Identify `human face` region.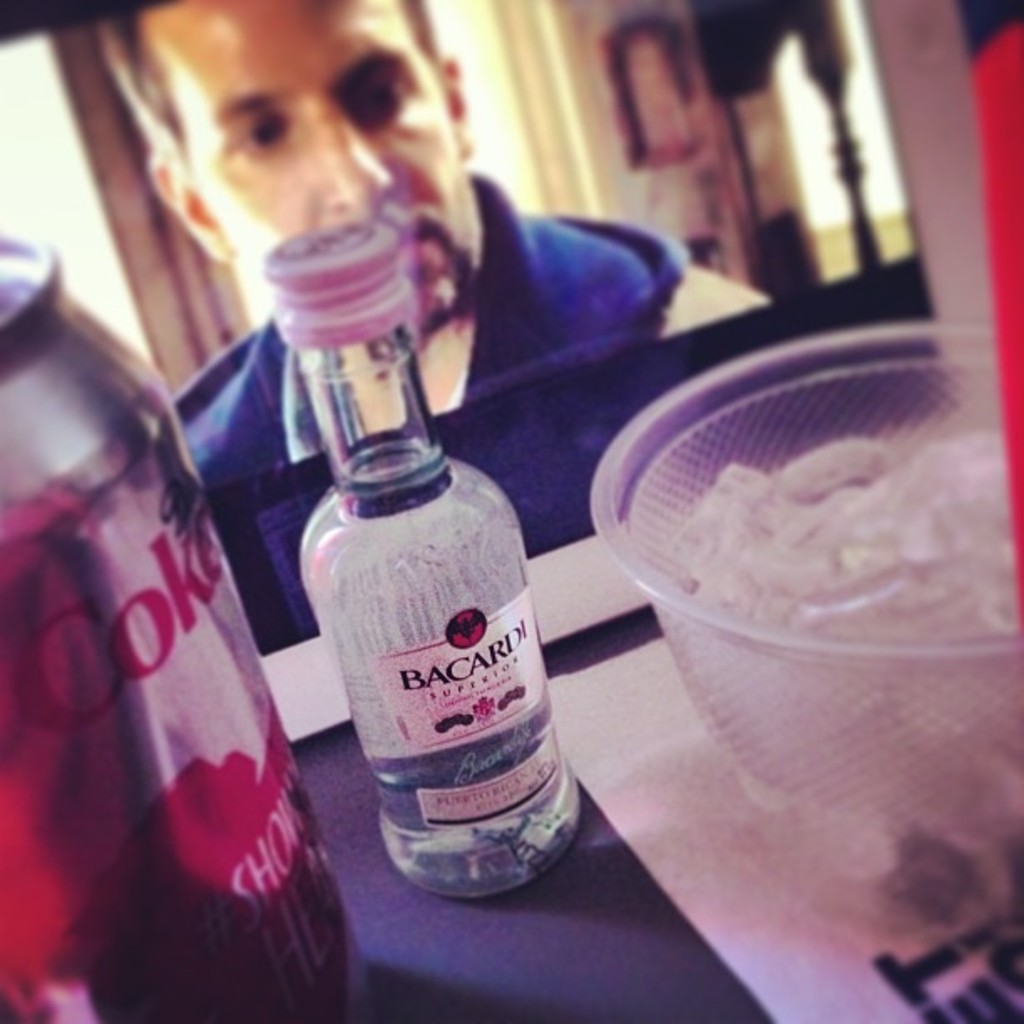
Region: {"left": 151, "top": 0, "right": 479, "bottom": 325}.
